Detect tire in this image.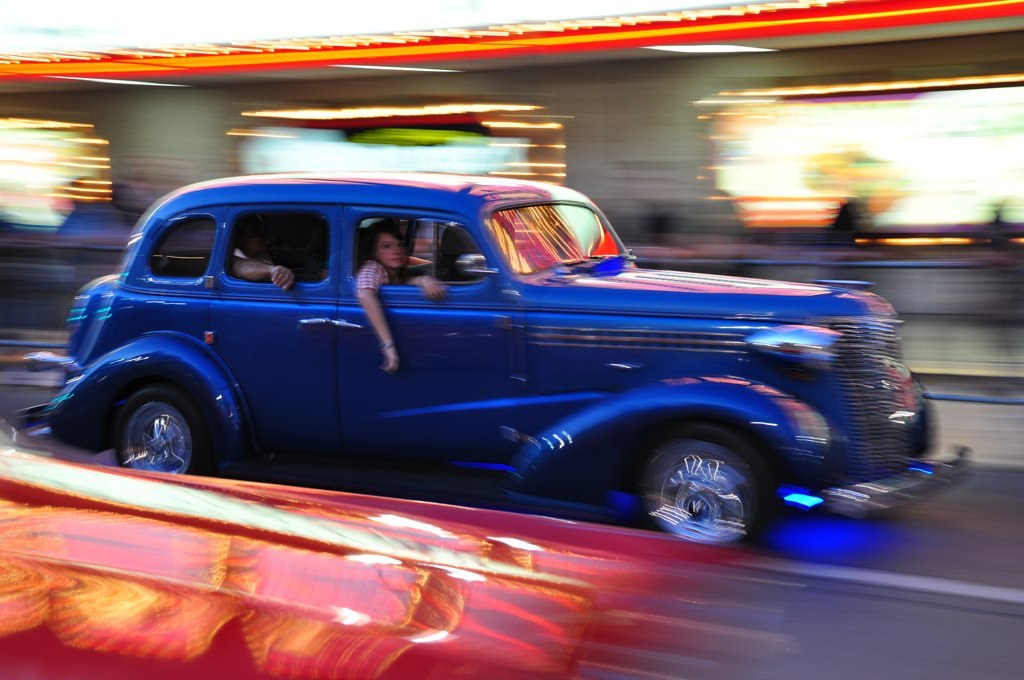
Detection: pyautogui.locateOnScreen(634, 422, 777, 553).
